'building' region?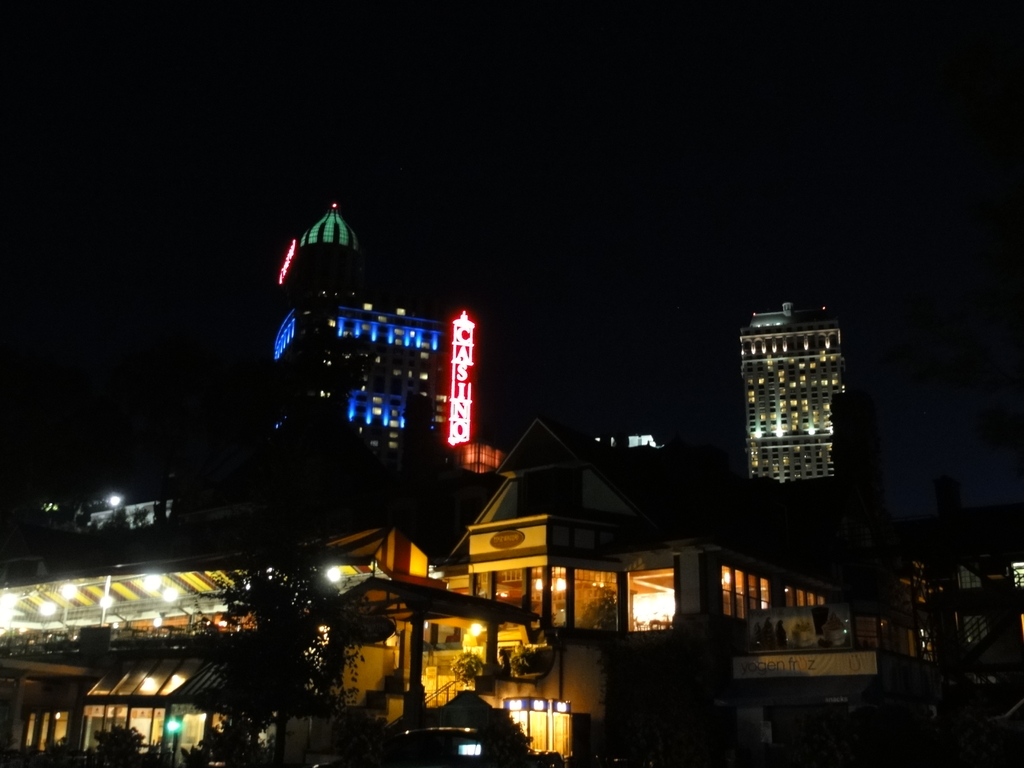
739/301/853/484
